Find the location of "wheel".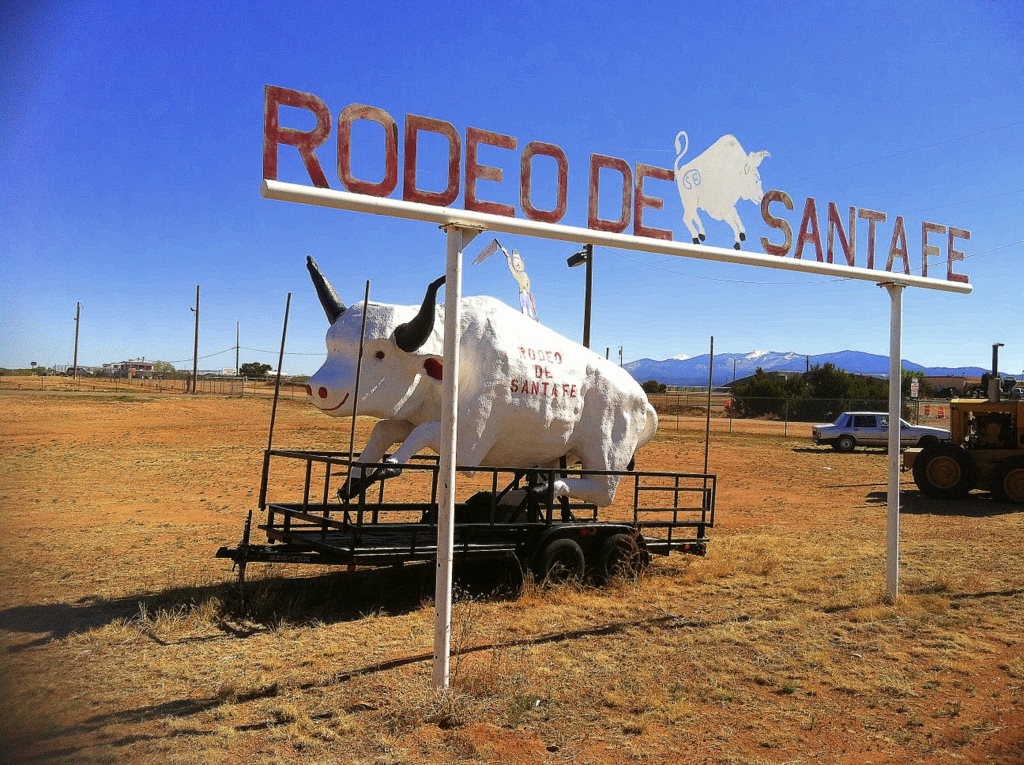
Location: [993, 458, 1023, 505].
